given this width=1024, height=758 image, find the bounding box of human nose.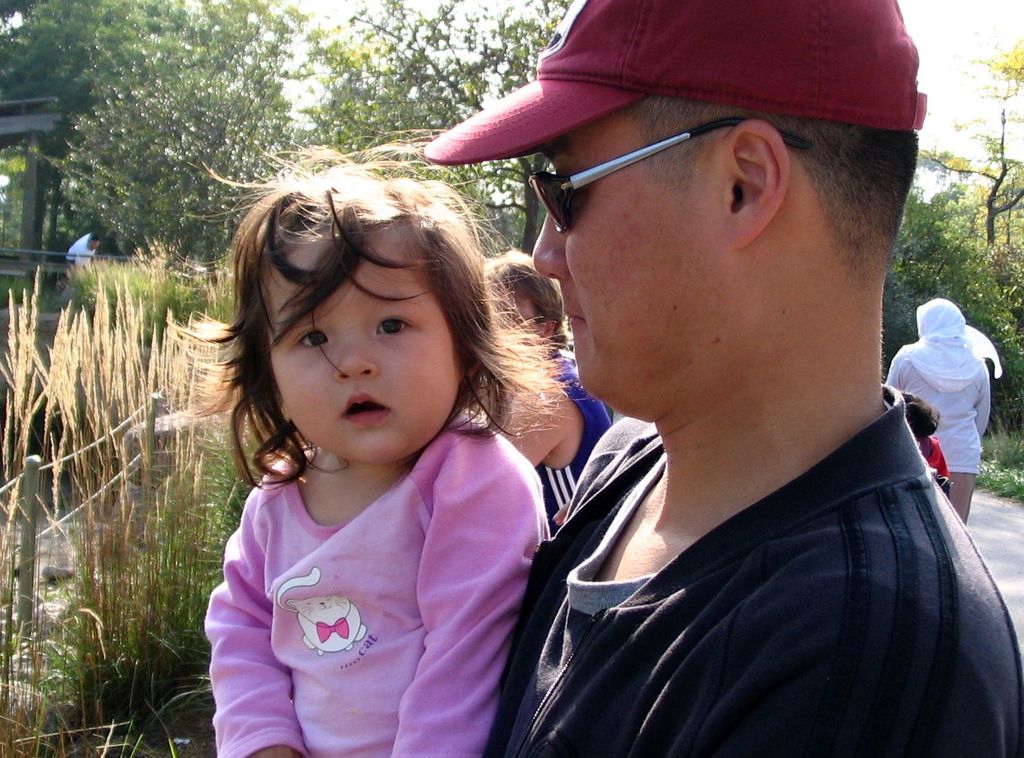
<region>535, 208, 571, 279</region>.
